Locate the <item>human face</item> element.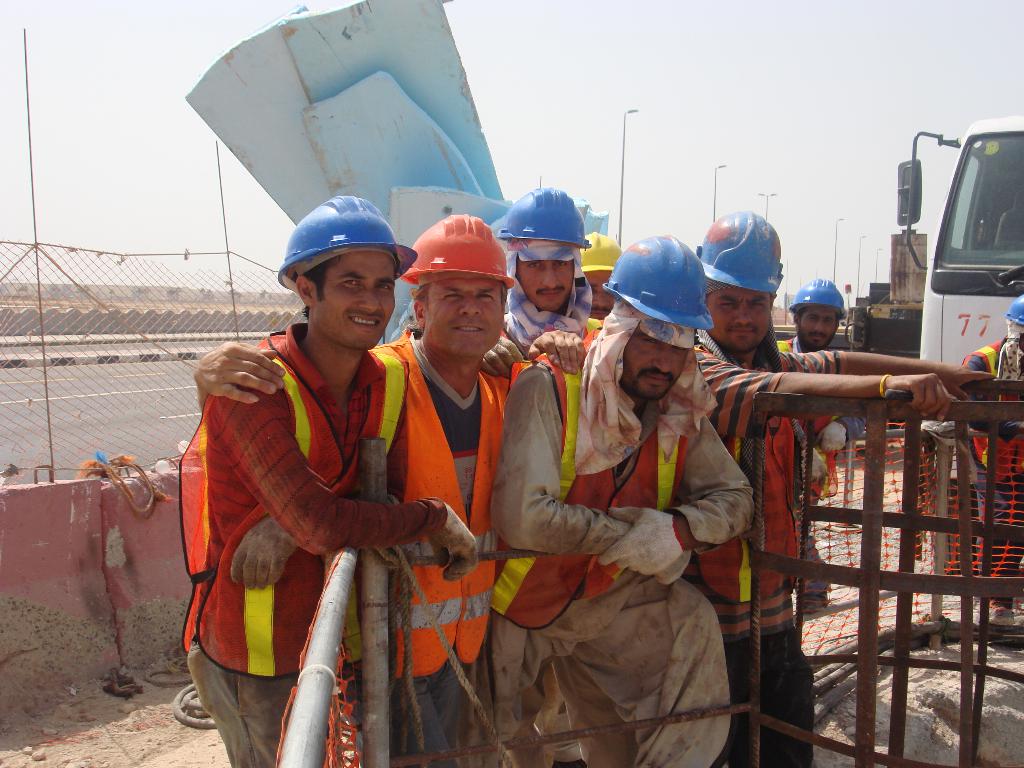
Element bbox: (428, 277, 504, 356).
